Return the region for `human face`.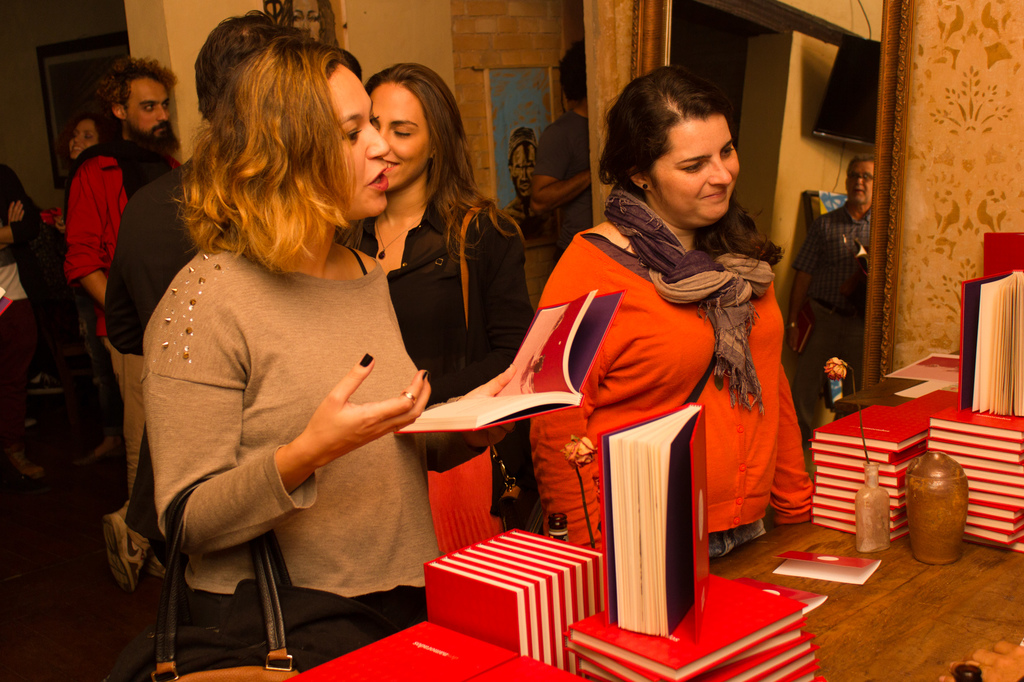
{"x1": 648, "y1": 109, "x2": 741, "y2": 226}.
